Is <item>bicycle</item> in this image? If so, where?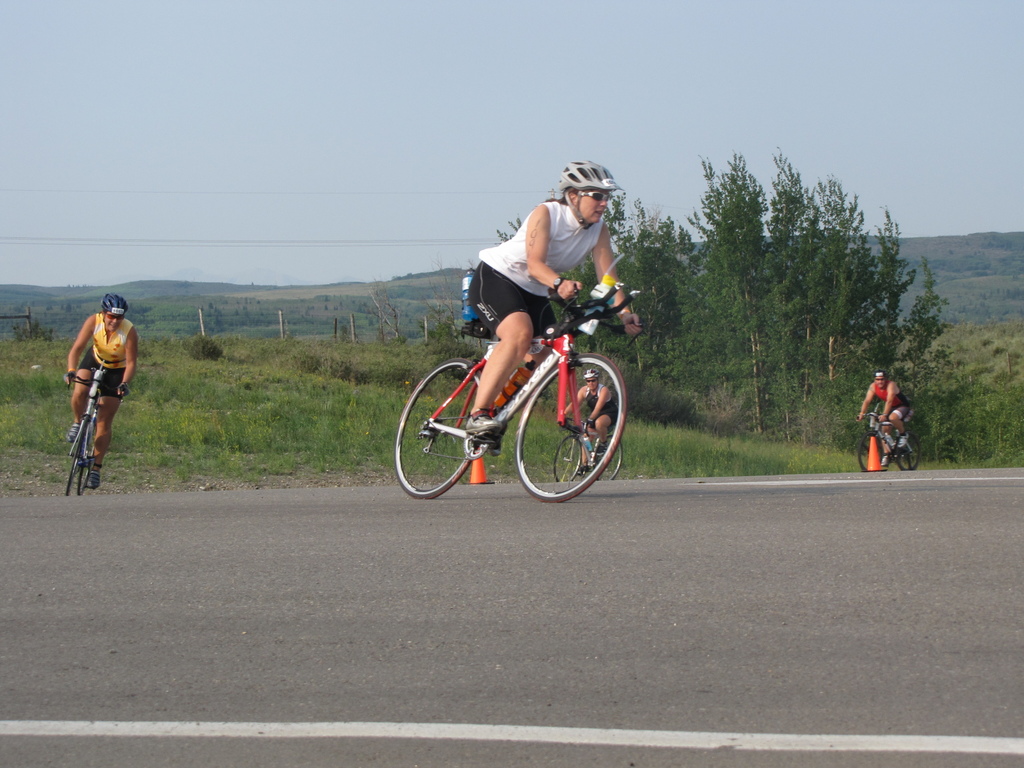
Yes, at Rect(61, 364, 130, 495).
